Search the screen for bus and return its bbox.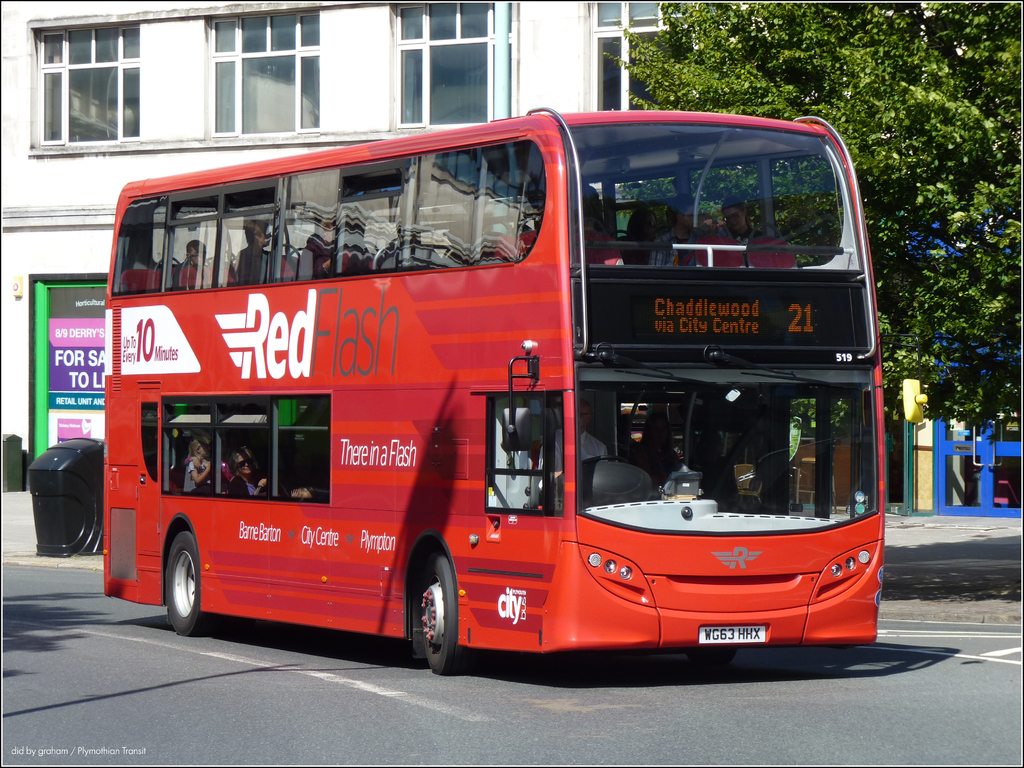
Found: [x1=100, y1=104, x2=935, y2=675].
